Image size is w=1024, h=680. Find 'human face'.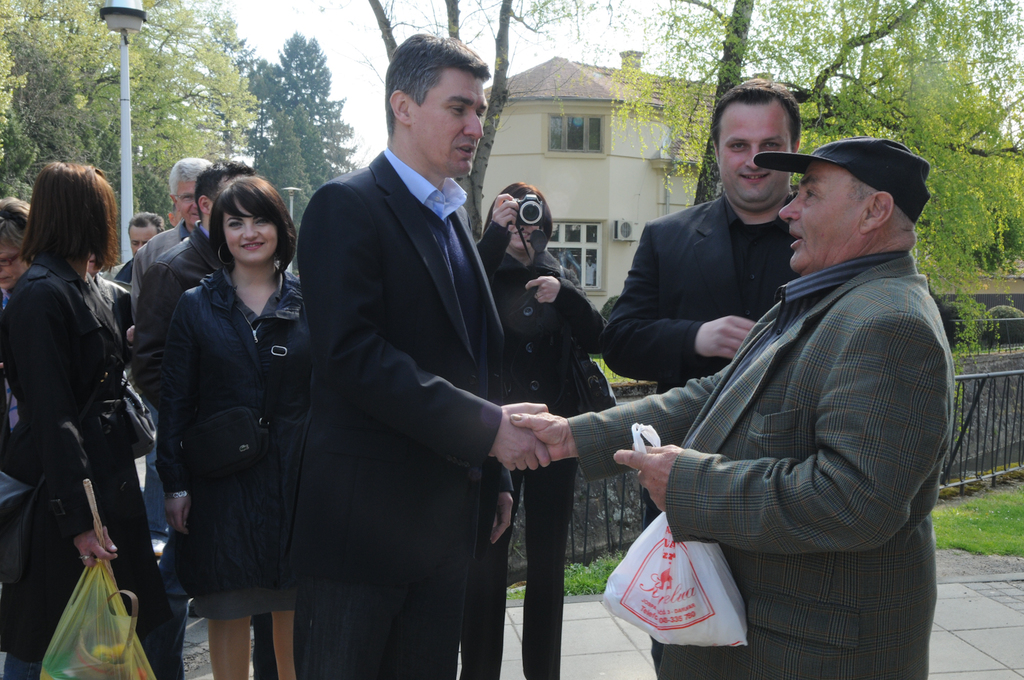
bbox=[720, 106, 792, 210].
